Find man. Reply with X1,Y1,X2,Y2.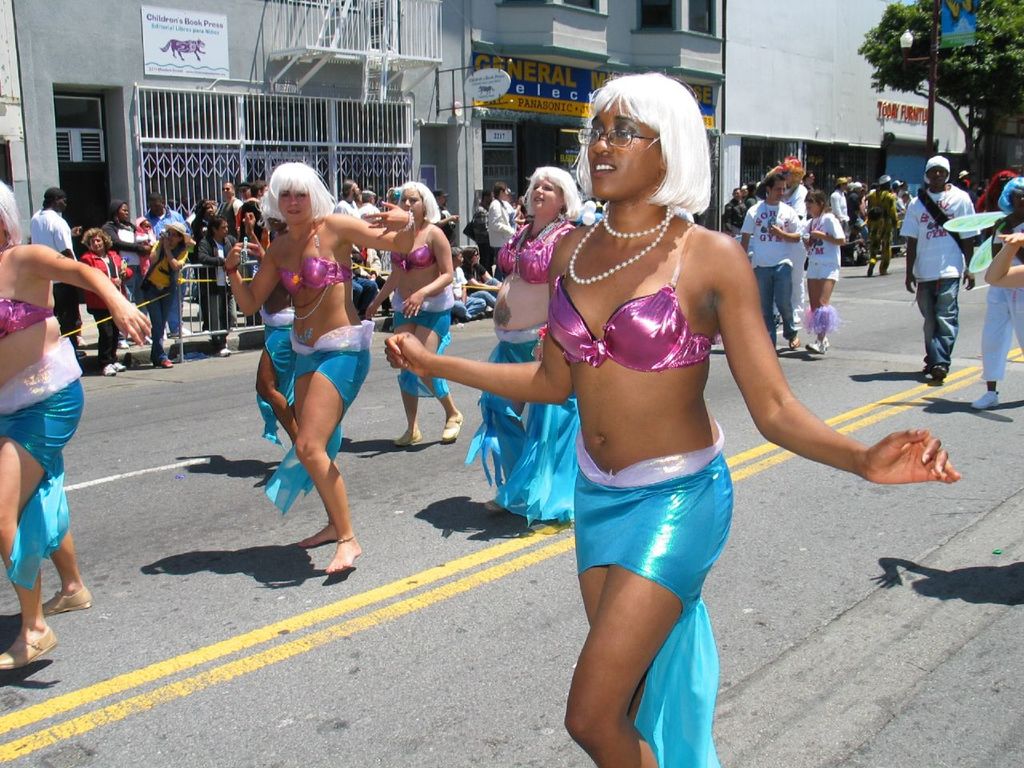
721,184,746,240.
